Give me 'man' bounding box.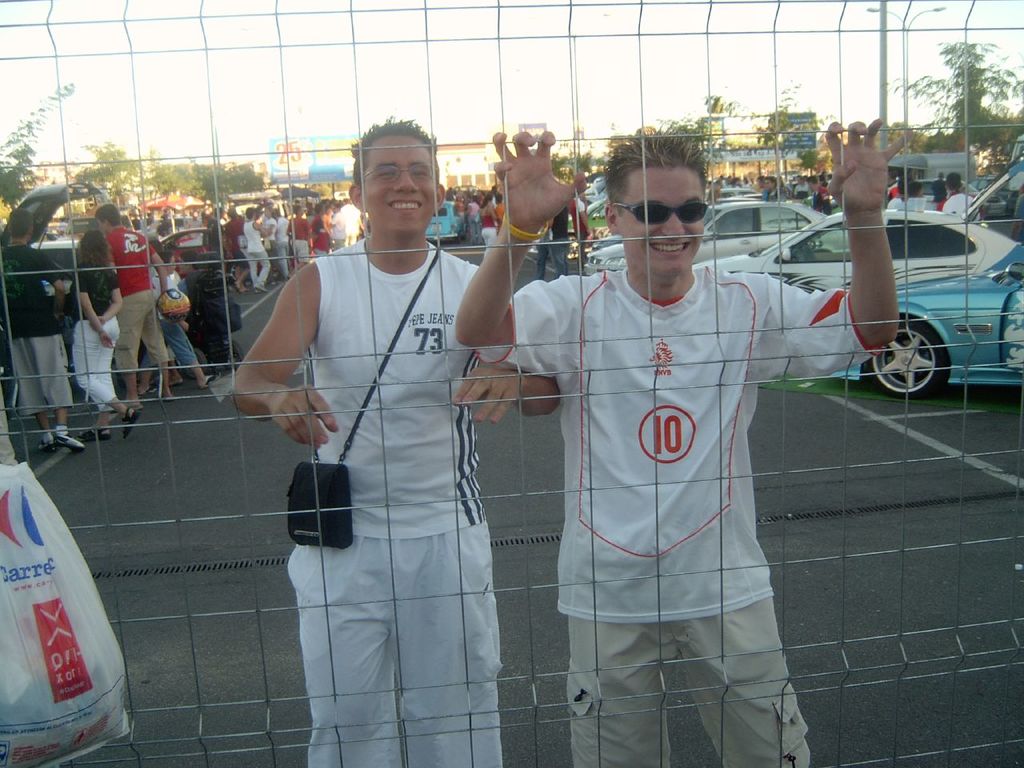
[97,199,166,406].
